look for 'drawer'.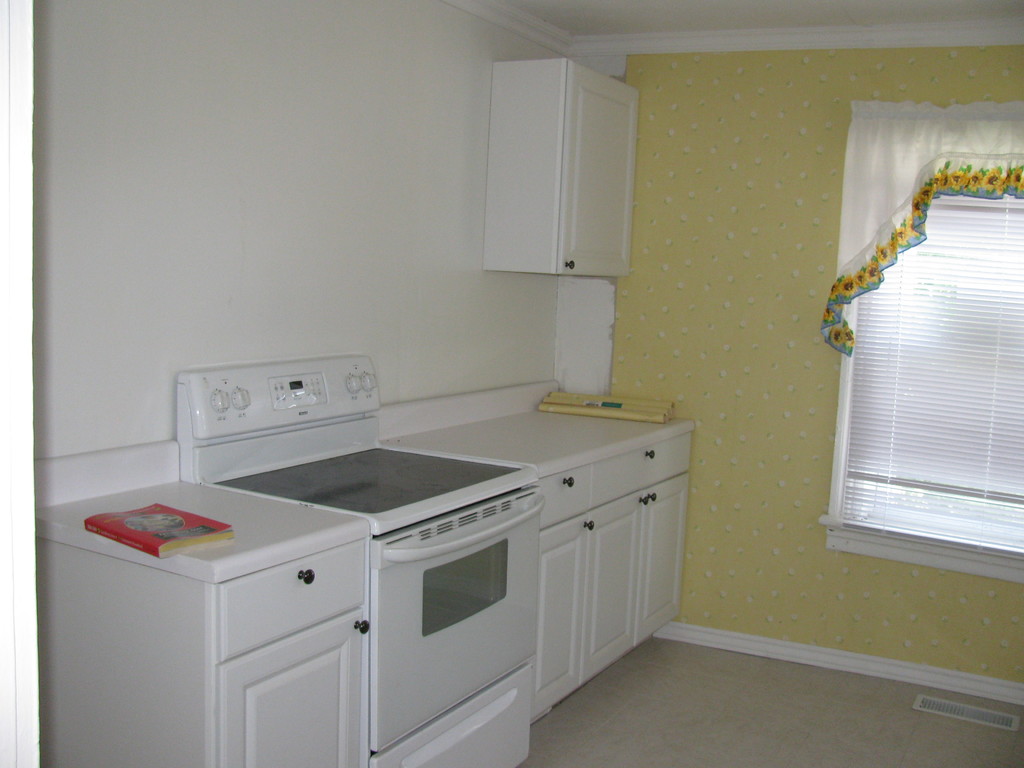
Found: [left=215, top=537, right=369, bottom=665].
